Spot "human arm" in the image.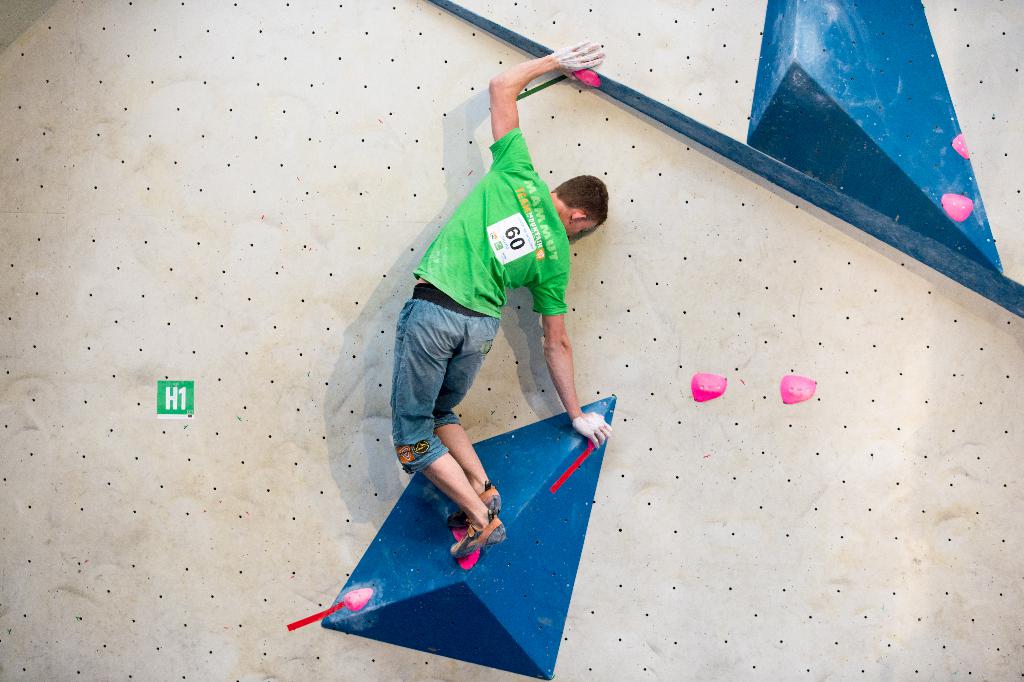
"human arm" found at <box>481,37,602,177</box>.
